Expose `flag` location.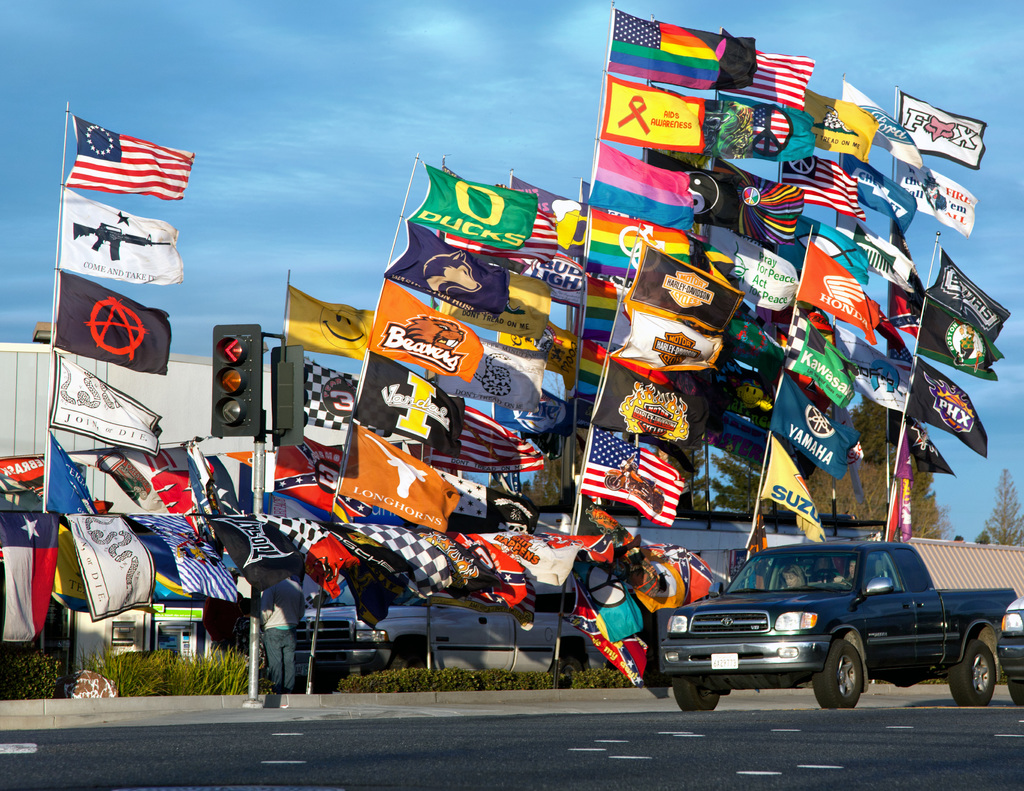
Exposed at x1=211, y1=513, x2=301, y2=582.
